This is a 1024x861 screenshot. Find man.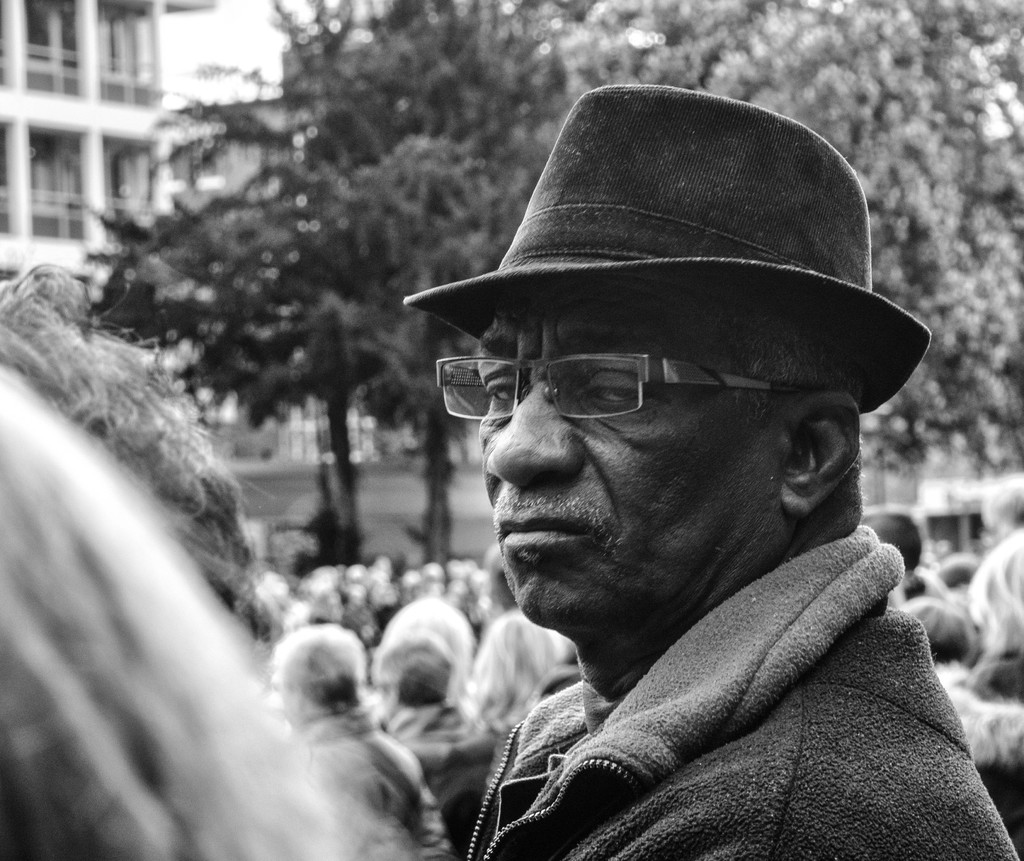
Bounding box: (x1=400, y1=89, x2=1023, y2=860).
